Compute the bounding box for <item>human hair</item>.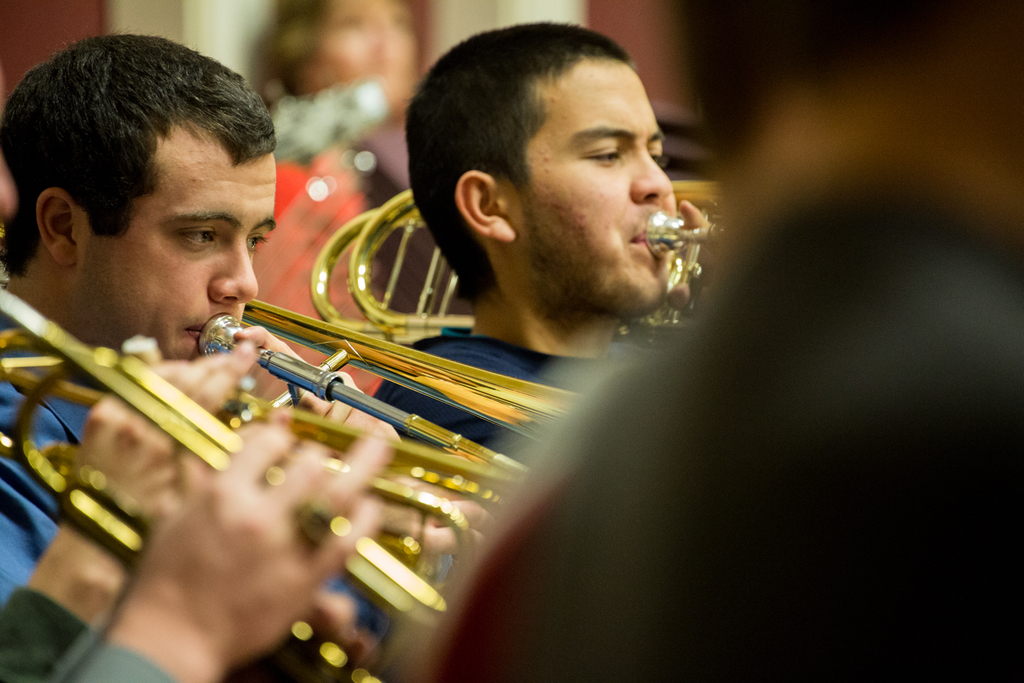
rect(540, 161, 1023, 682).
